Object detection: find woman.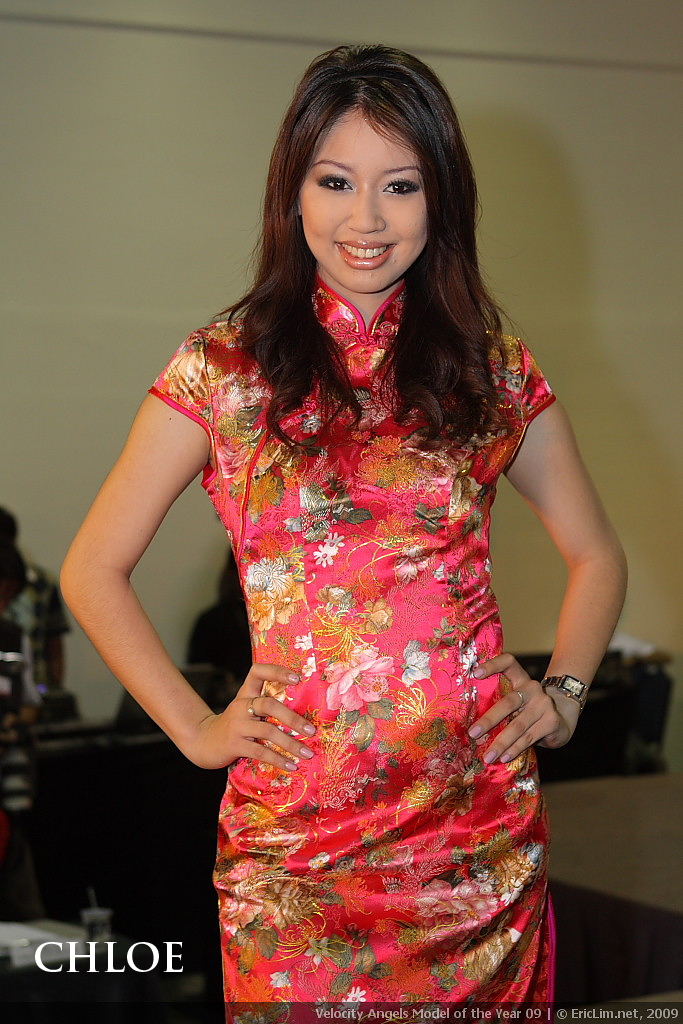
(left=81, top=37, right=606, bottom=1023).
